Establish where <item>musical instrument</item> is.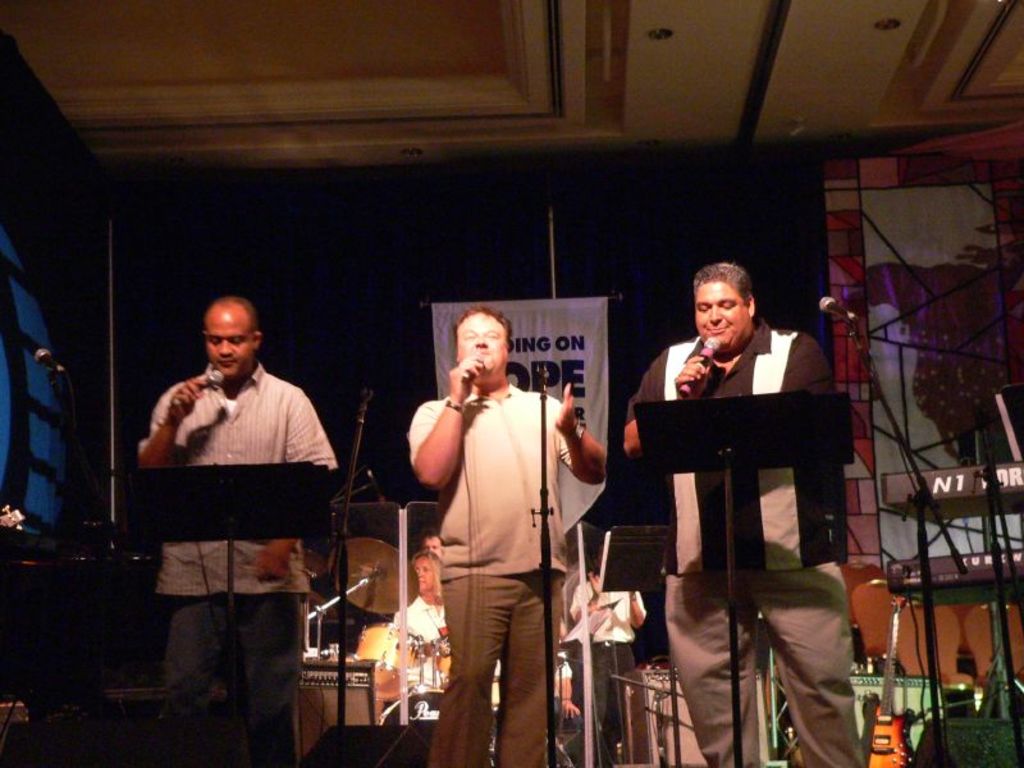
Established at [878, 454, 1023, 524].
